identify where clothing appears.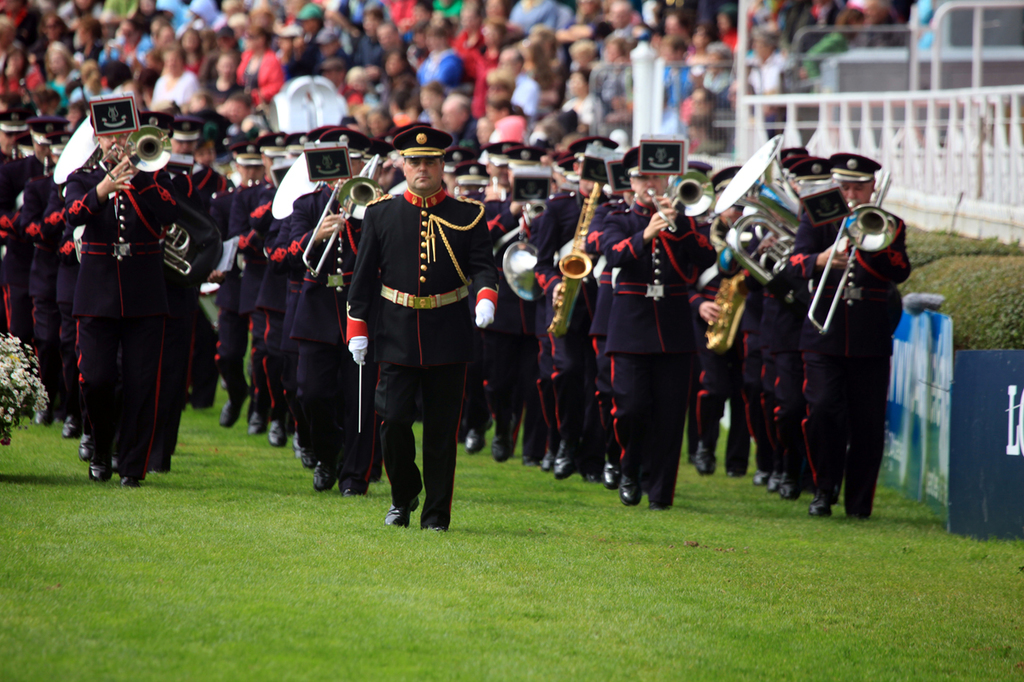
Appears at <box>687,227,745,453</box>.
